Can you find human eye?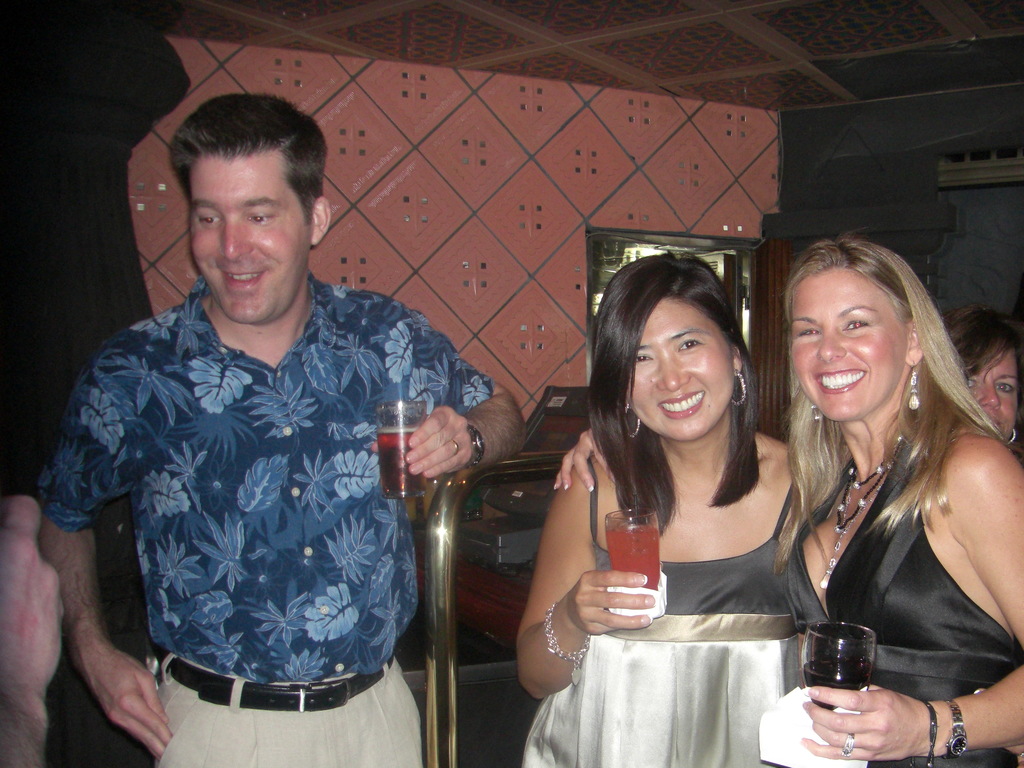
Yes, bounding box: (673, 336, 710, 352).
